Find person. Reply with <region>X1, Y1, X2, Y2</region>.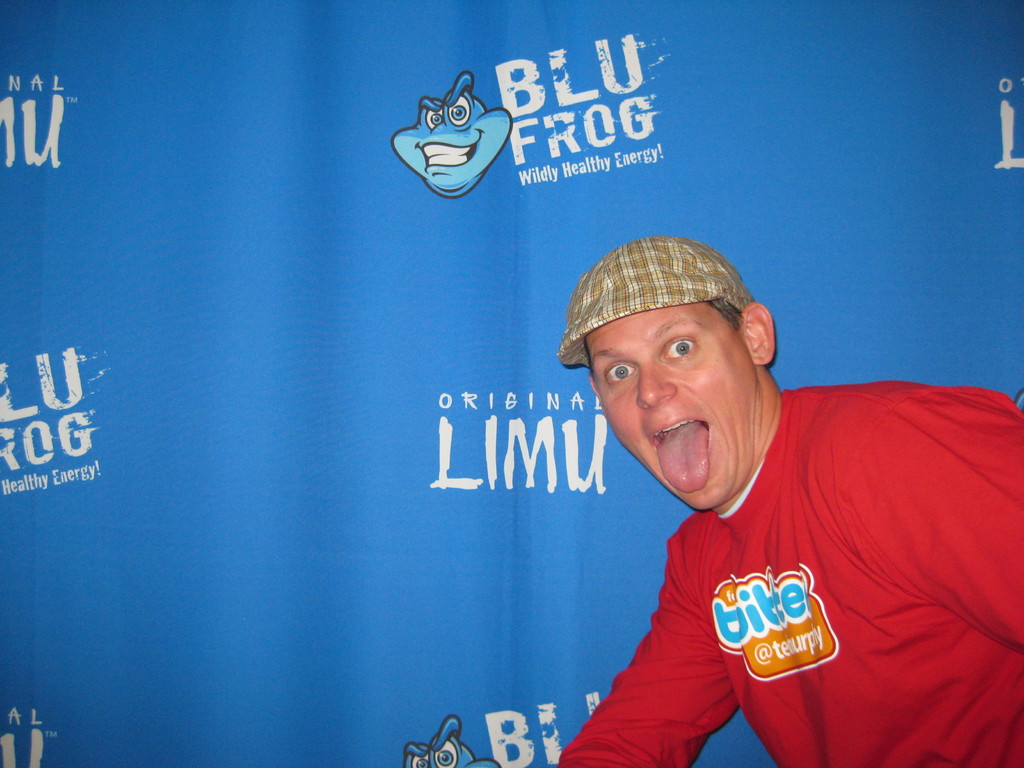
<region>557, 241, 1023, 766</region>.
